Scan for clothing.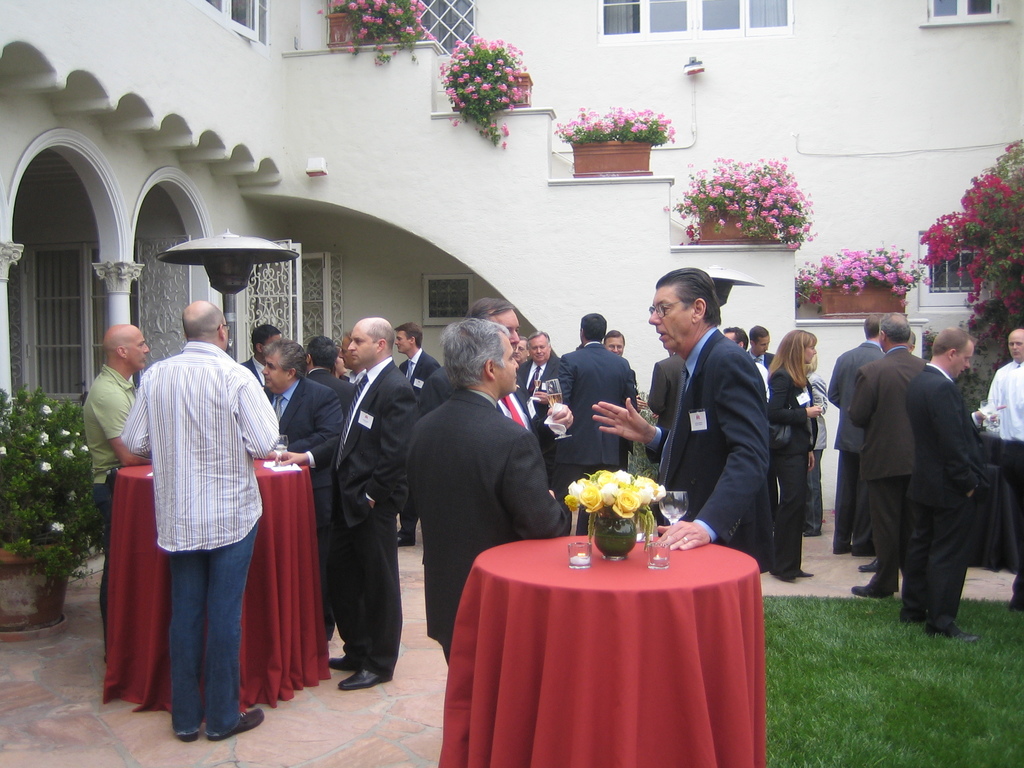
Scan result: box(306, 351, 426, 668).
